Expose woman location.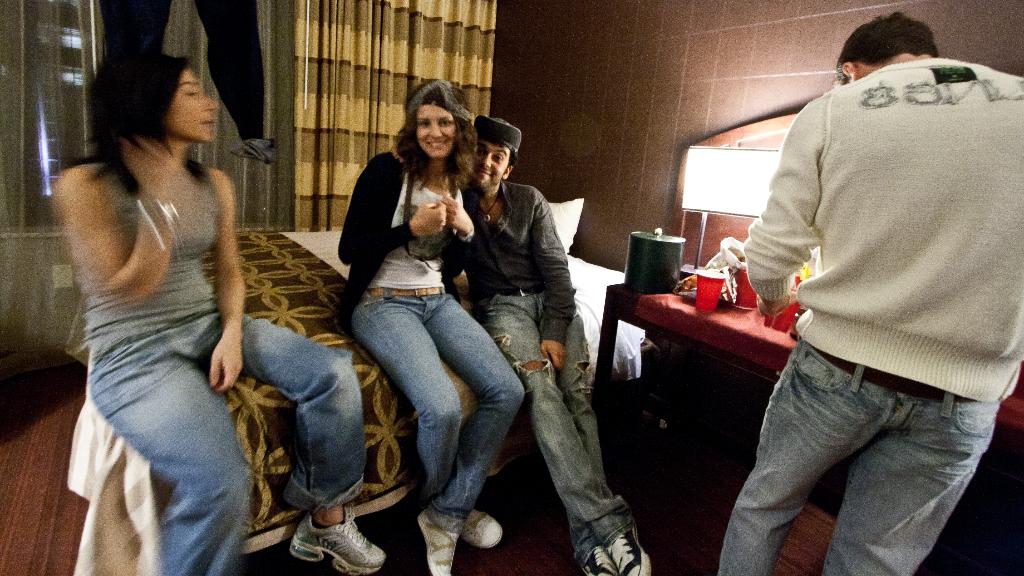
Exposed at locate(332, 79, 534, 575).
